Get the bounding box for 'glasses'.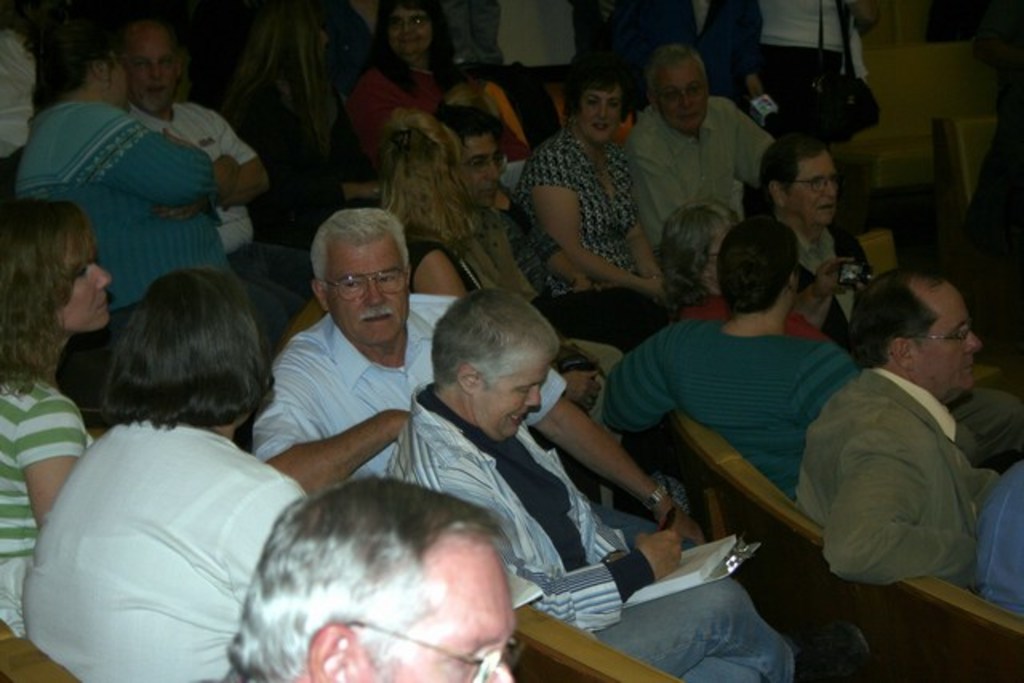
crop(448, 154, 512, 181).
